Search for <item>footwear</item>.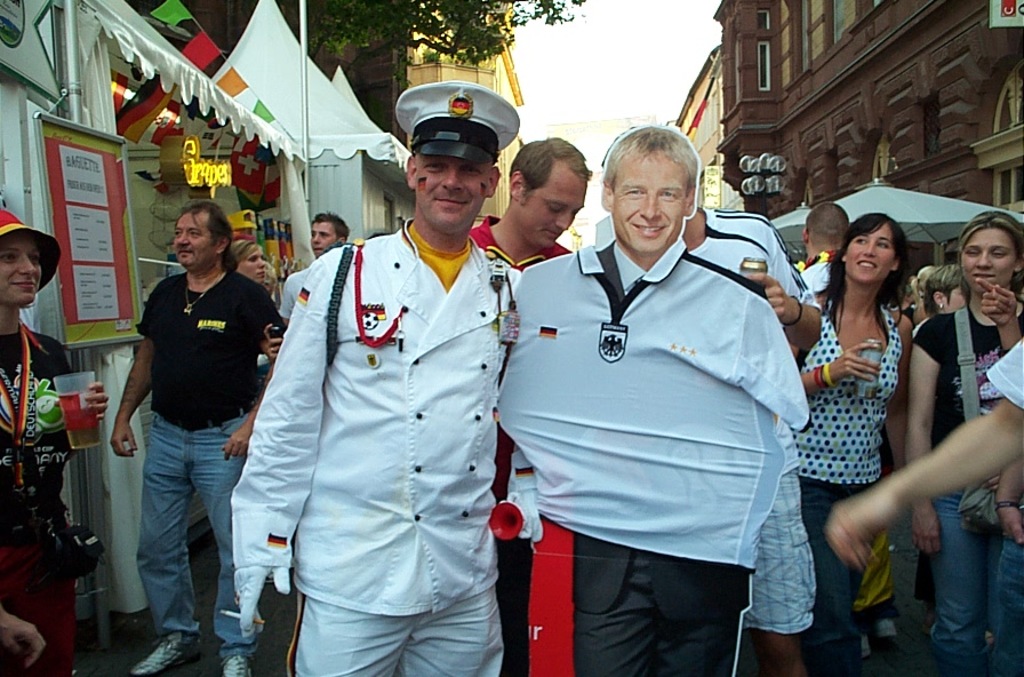
Found at (left=129, top=631, right=207, bottom=676).
